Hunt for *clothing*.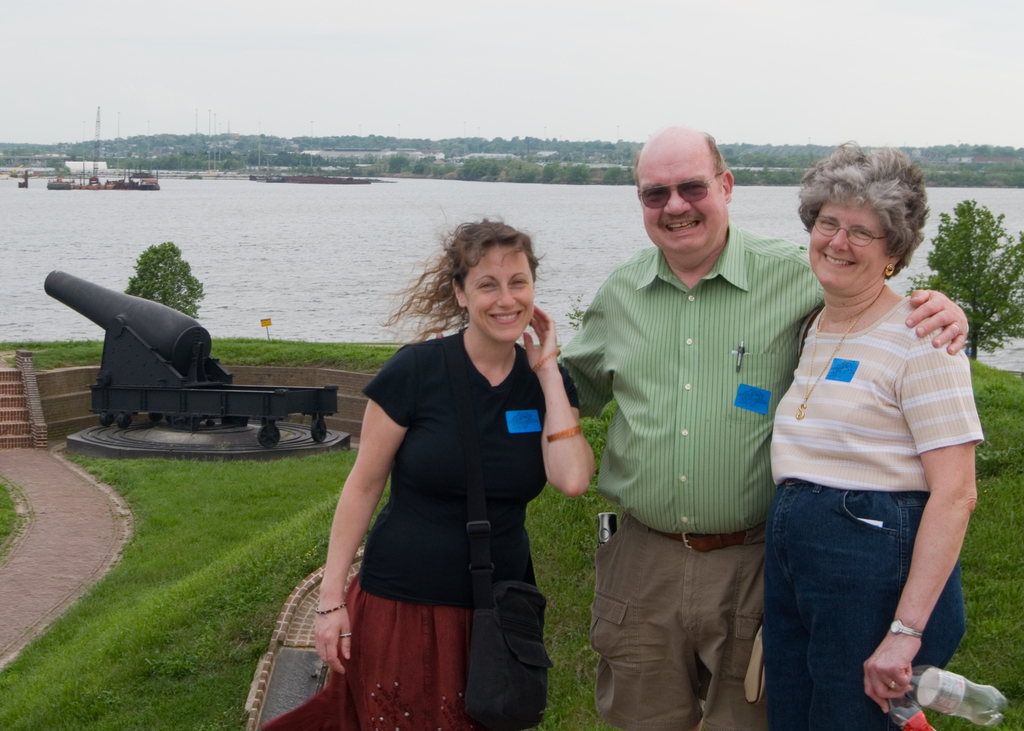
Hunted down at region(551, 222, 834, 730).
